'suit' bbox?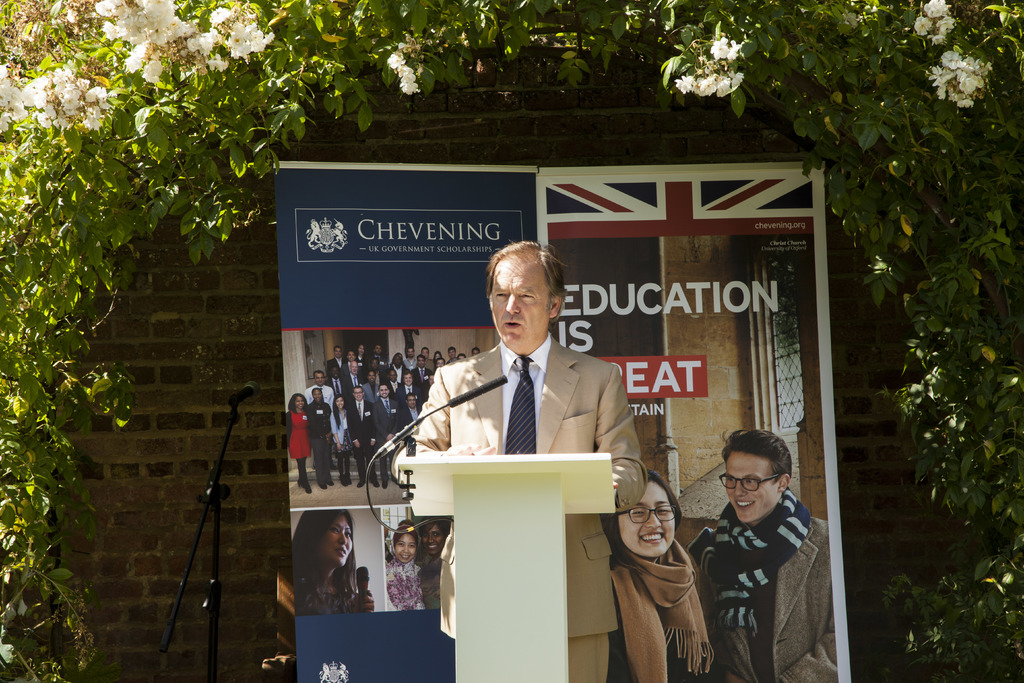
region(371, 352, 383, 363)
